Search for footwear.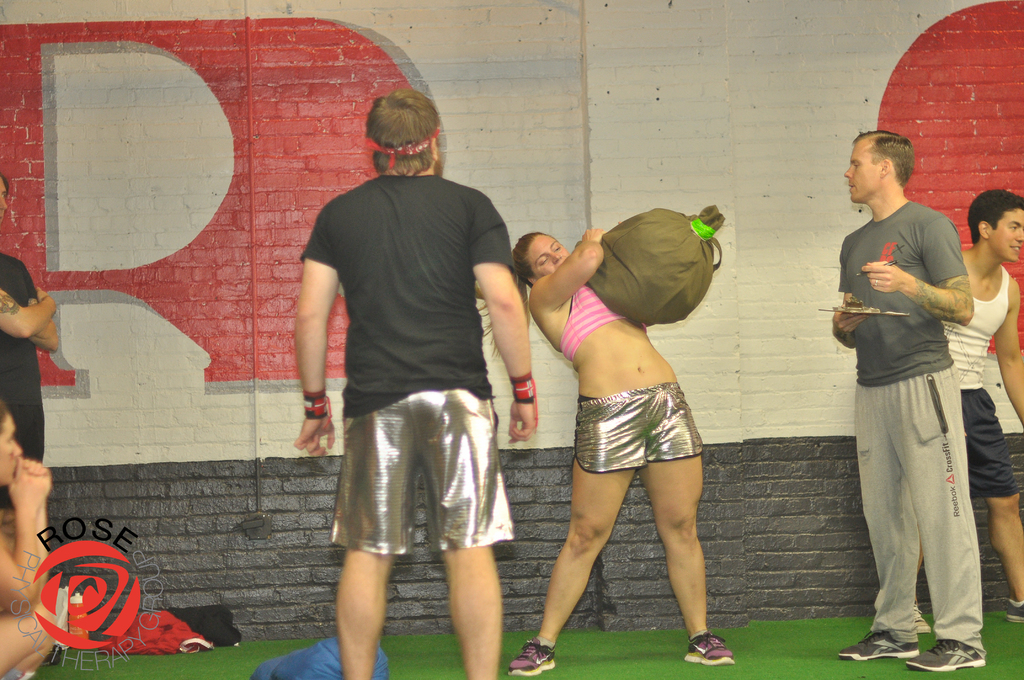
Found at box=[913, 601, 931, 636].
